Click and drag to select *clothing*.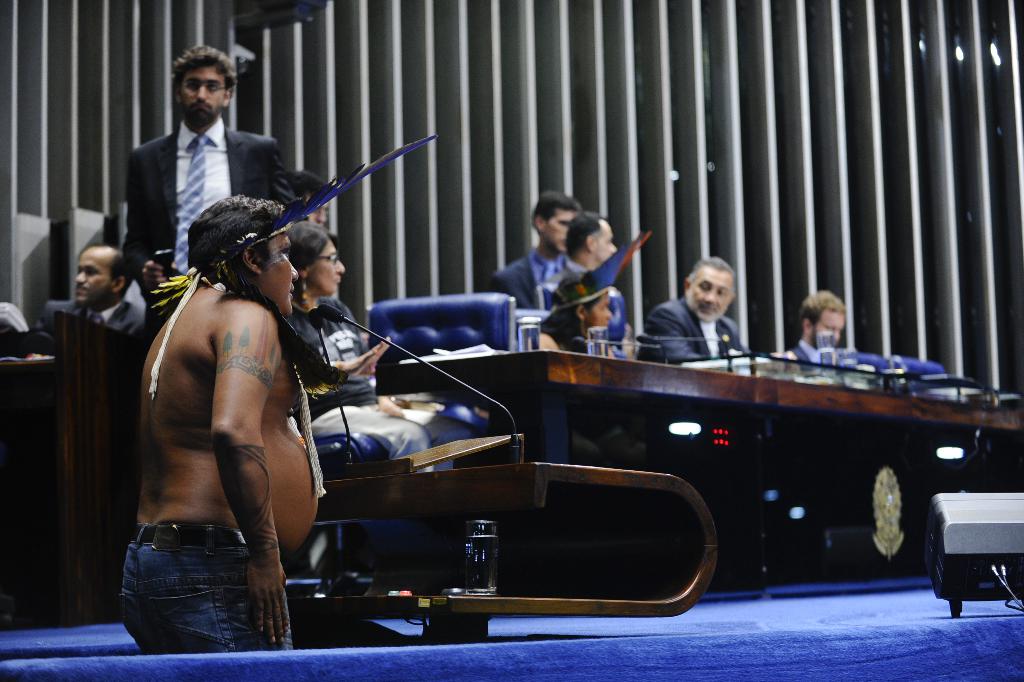
Selection: box=[307, 296, 473, 472].
